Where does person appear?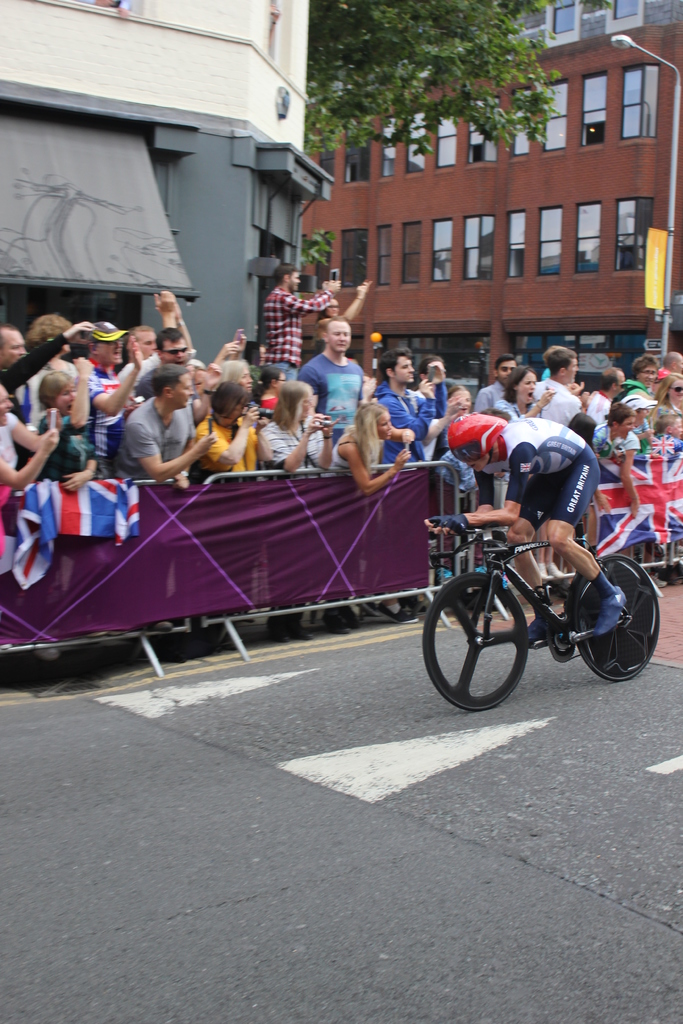
Appears at pyautogui.locateOnScreen(657, 346, 682, 379).
